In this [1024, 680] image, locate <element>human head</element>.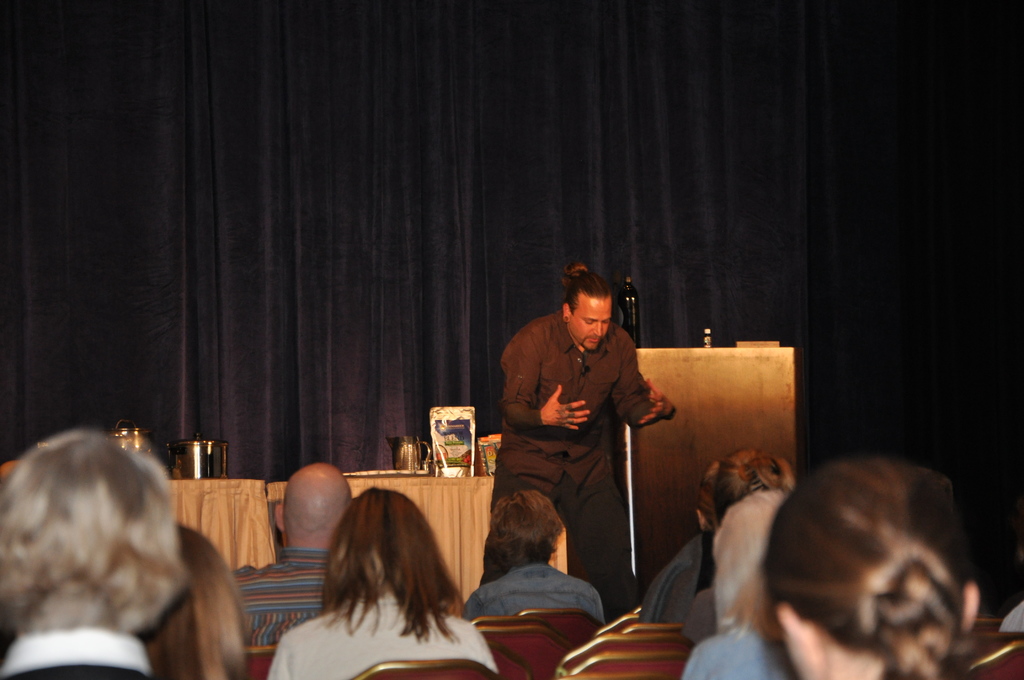
Bounding box: Rect(696, 464, 717, 530).
